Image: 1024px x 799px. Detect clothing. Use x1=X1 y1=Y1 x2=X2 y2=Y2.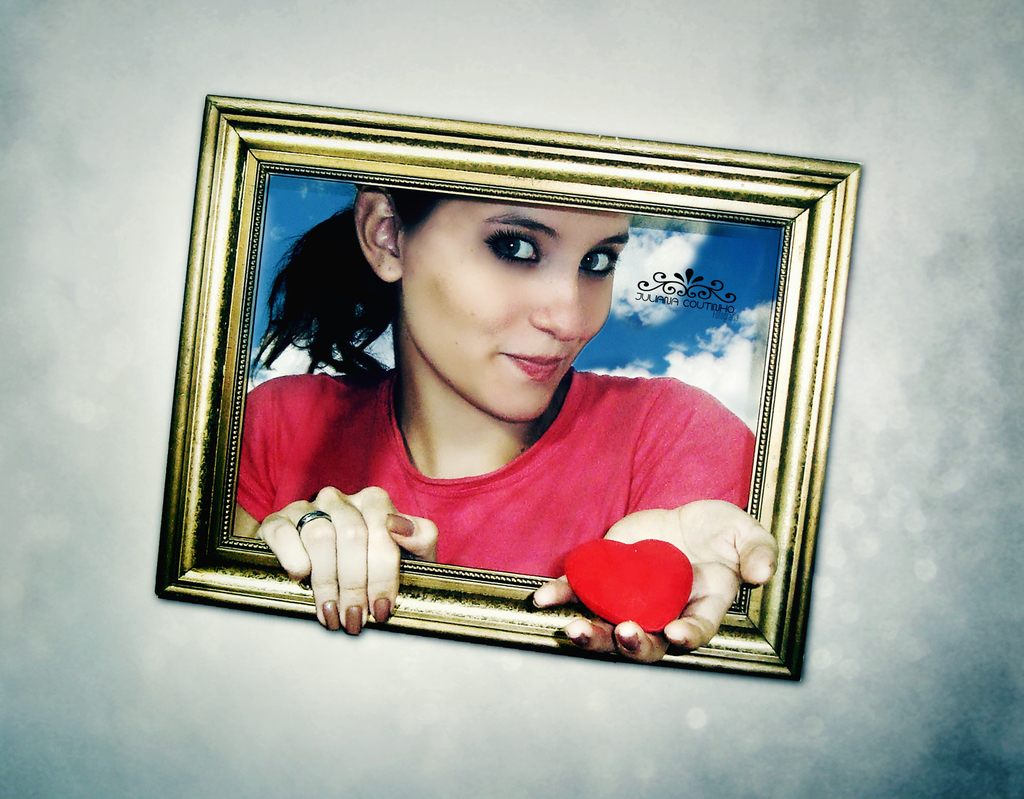
x1=217 y1=243 x2=826 y2=630.
